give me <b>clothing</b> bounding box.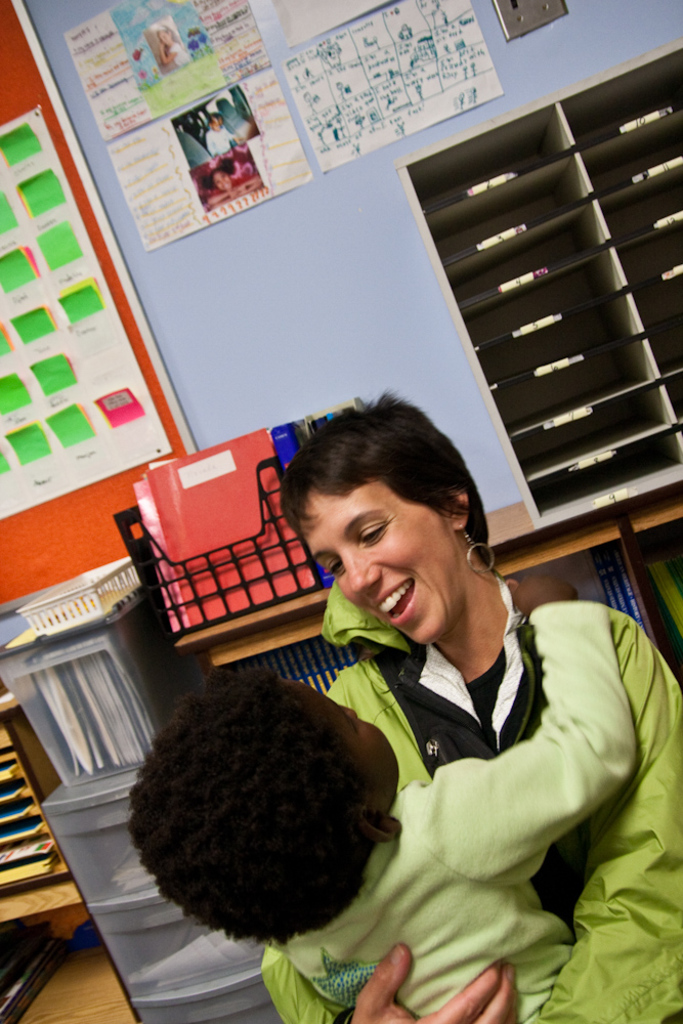
(x1=271, y1=611, x2=637, y2=1015).
